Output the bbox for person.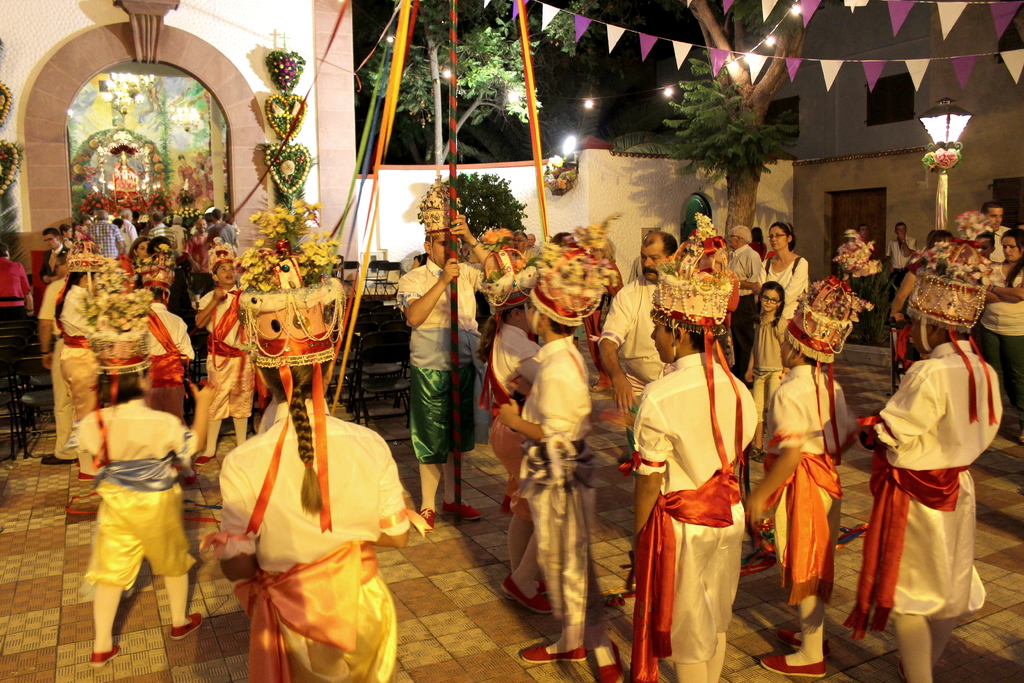
detection(884, 218, 915, 297).
